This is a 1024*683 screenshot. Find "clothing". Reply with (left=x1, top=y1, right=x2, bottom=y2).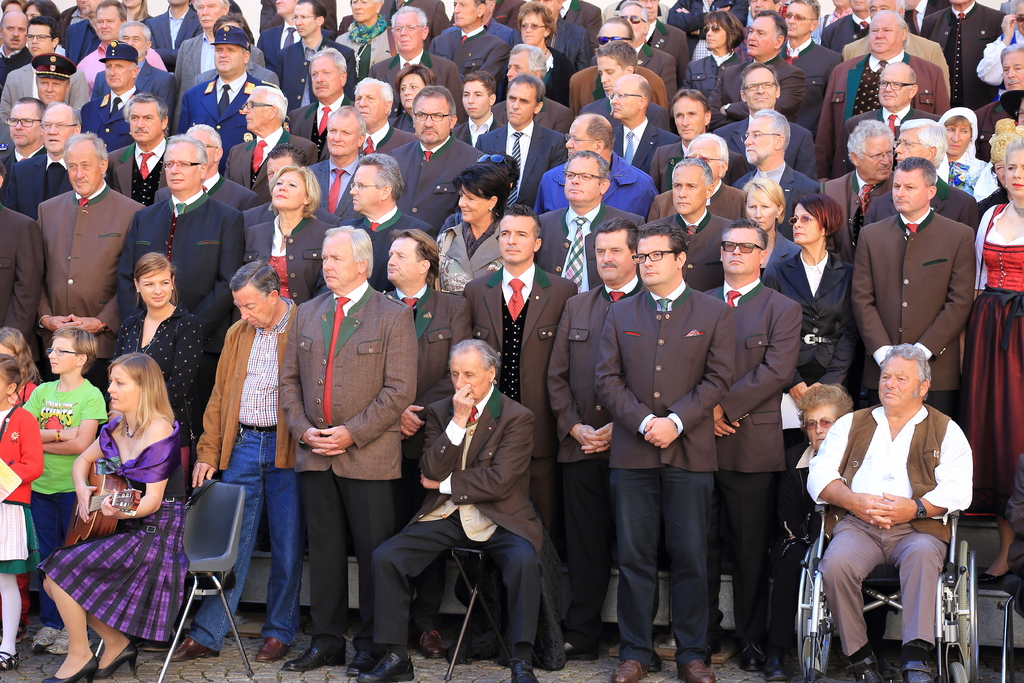
(left=75, top=40, right=164, bottom=102).
